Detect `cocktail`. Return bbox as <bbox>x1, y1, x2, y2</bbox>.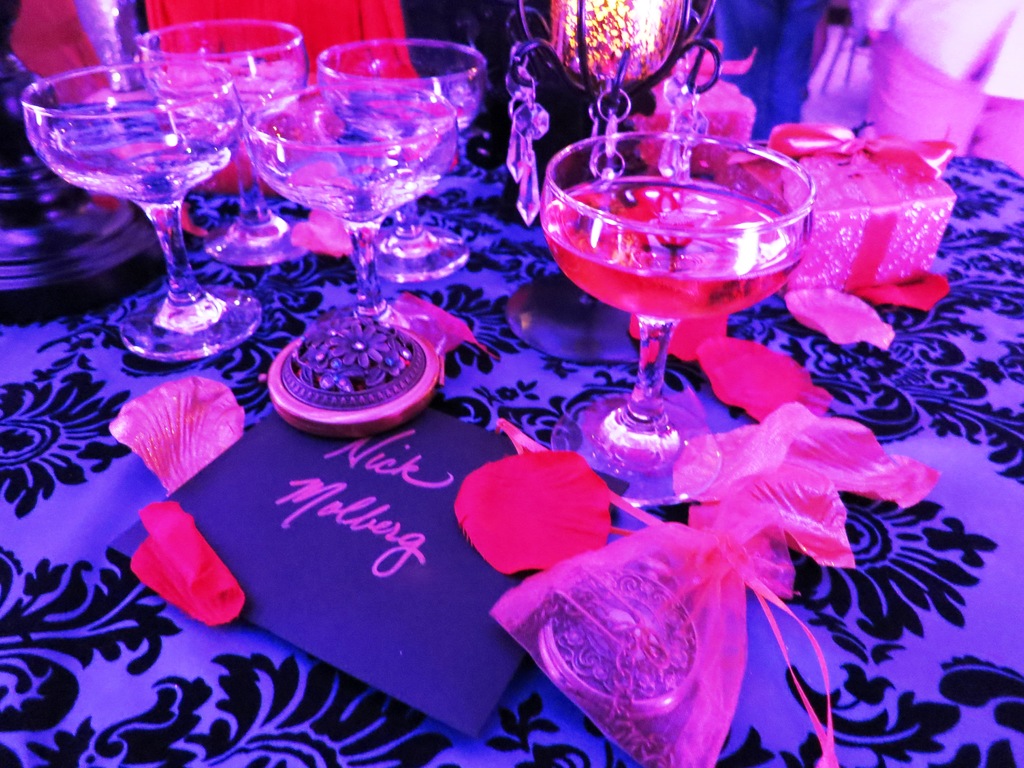
<bbox>241, 92, 452, 358</bbox>.
